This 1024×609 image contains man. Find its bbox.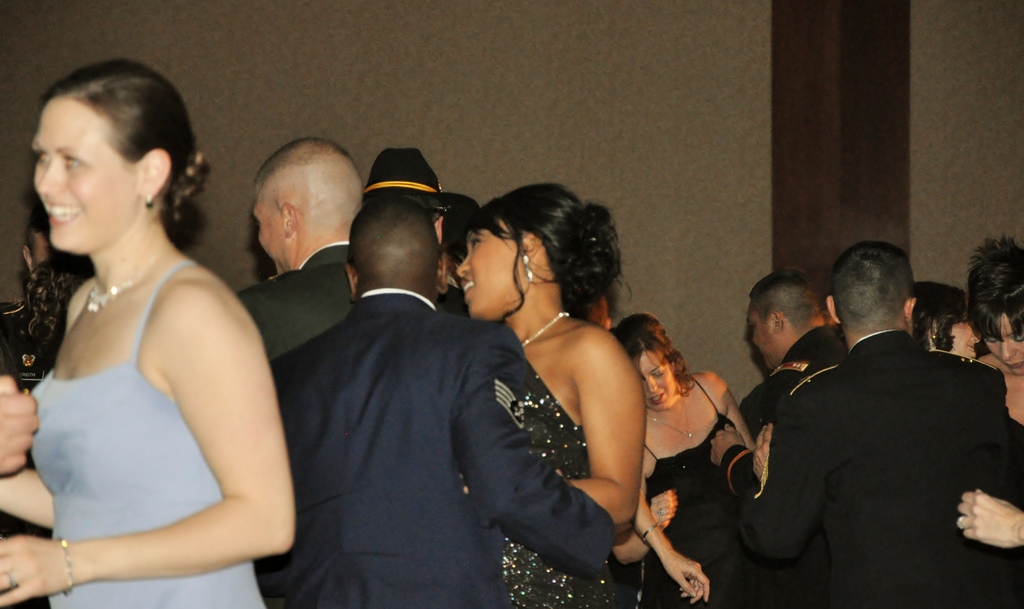
{"left": 0, "top": 209, "right": 53, "bottom": 392}.
